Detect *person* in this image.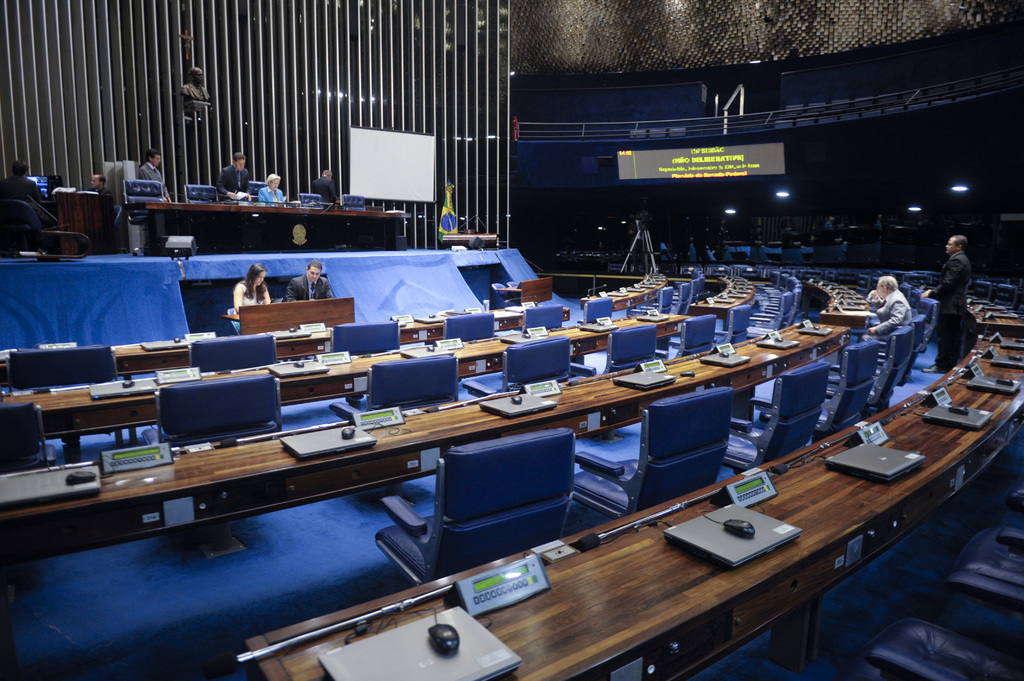
Detection: (x1=919, y1=230, x2=970, y2=374).
